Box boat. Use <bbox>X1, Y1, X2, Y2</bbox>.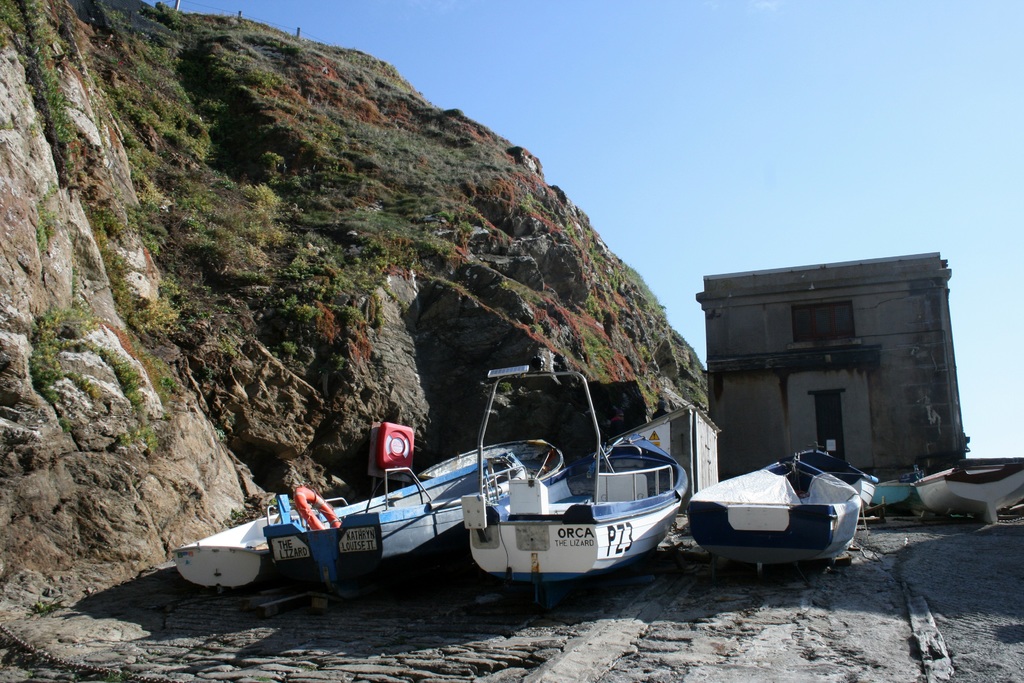
<bbox>681, 453, 863, 570</bbox>.
